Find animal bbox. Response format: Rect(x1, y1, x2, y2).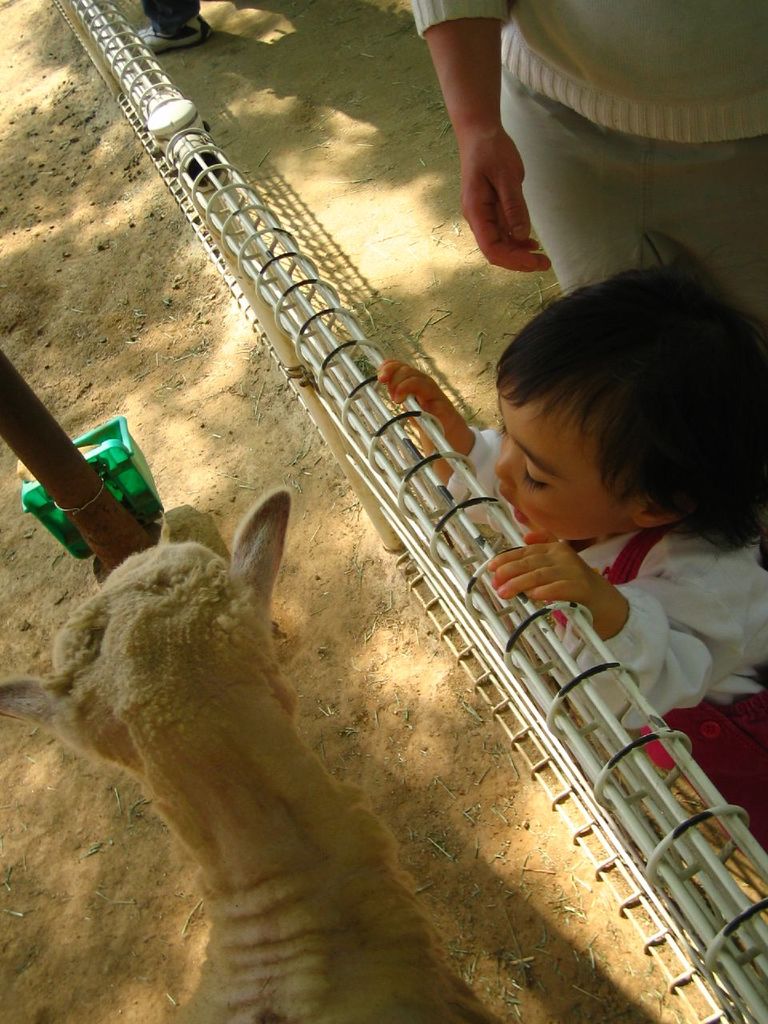
Rect(0, 485, 506, 1023).
